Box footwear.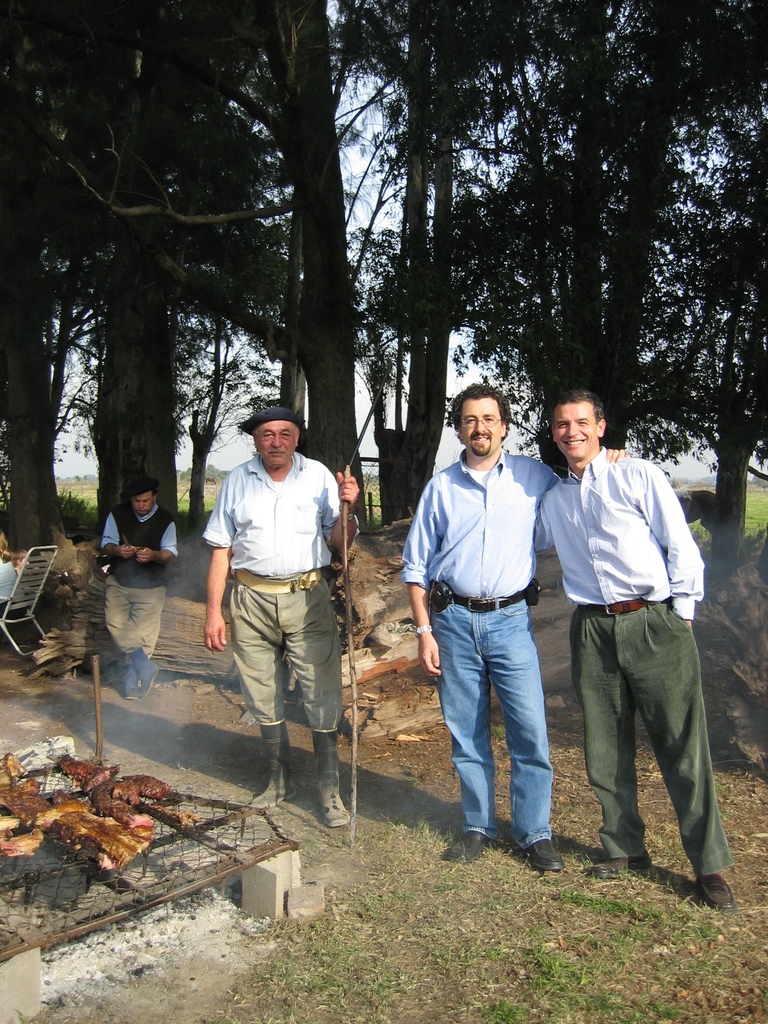
(x1=584, y1=848, x2=653, y2=877).
